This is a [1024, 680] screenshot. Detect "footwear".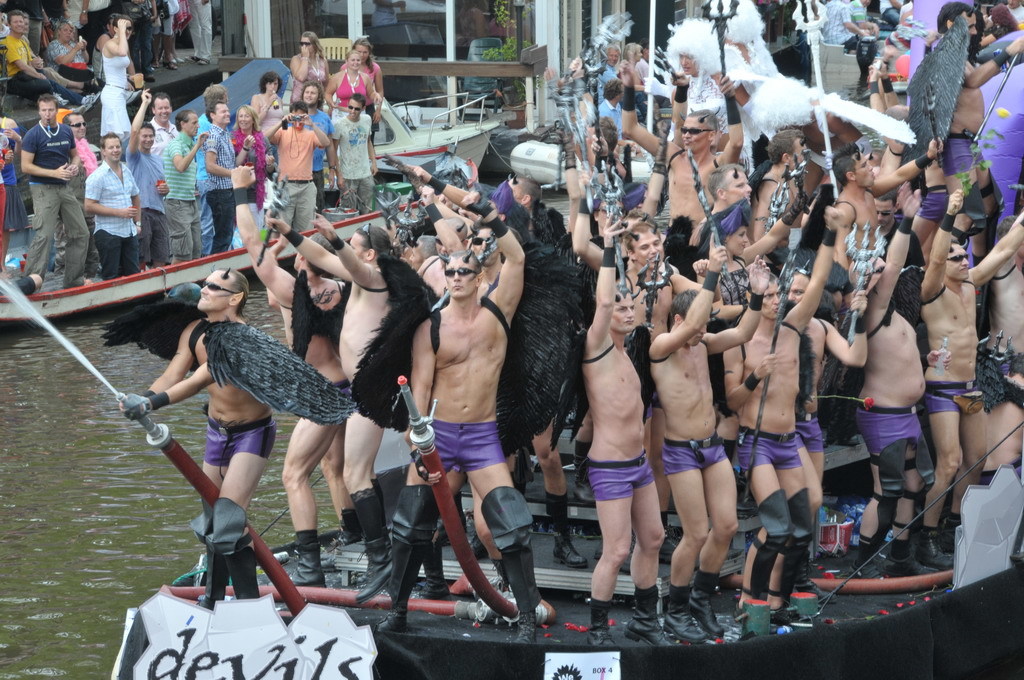
499 554 545 648.
